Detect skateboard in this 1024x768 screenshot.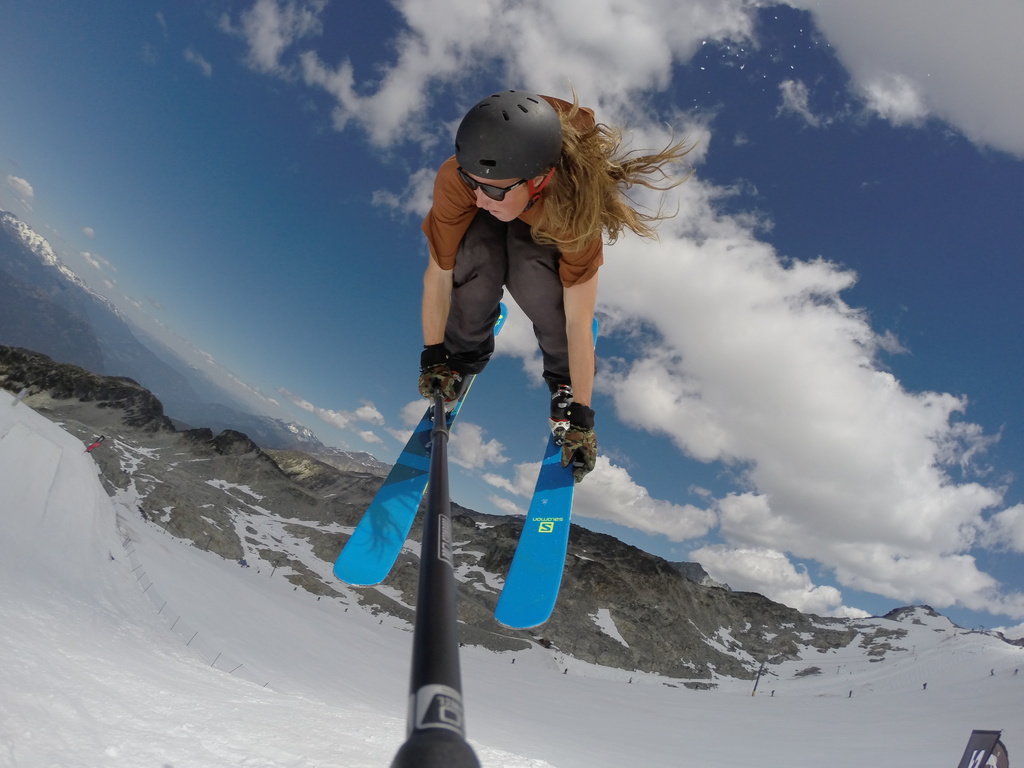
Detection: 484, 330, 594, 652.
